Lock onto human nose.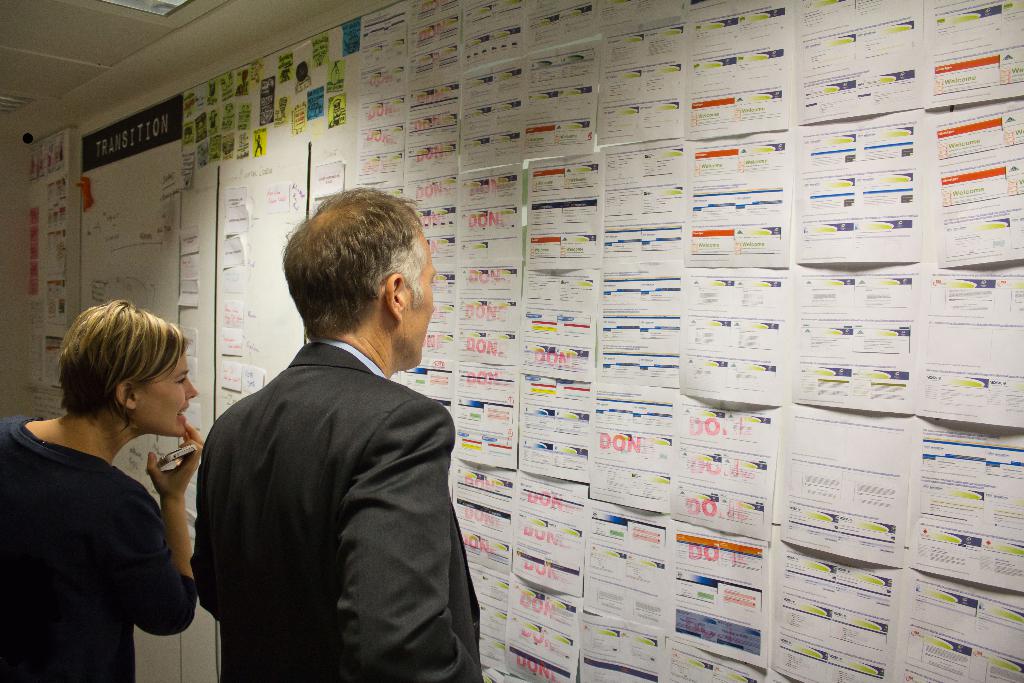
Locked: (left=181, top=377, right=198, bottom=395).
